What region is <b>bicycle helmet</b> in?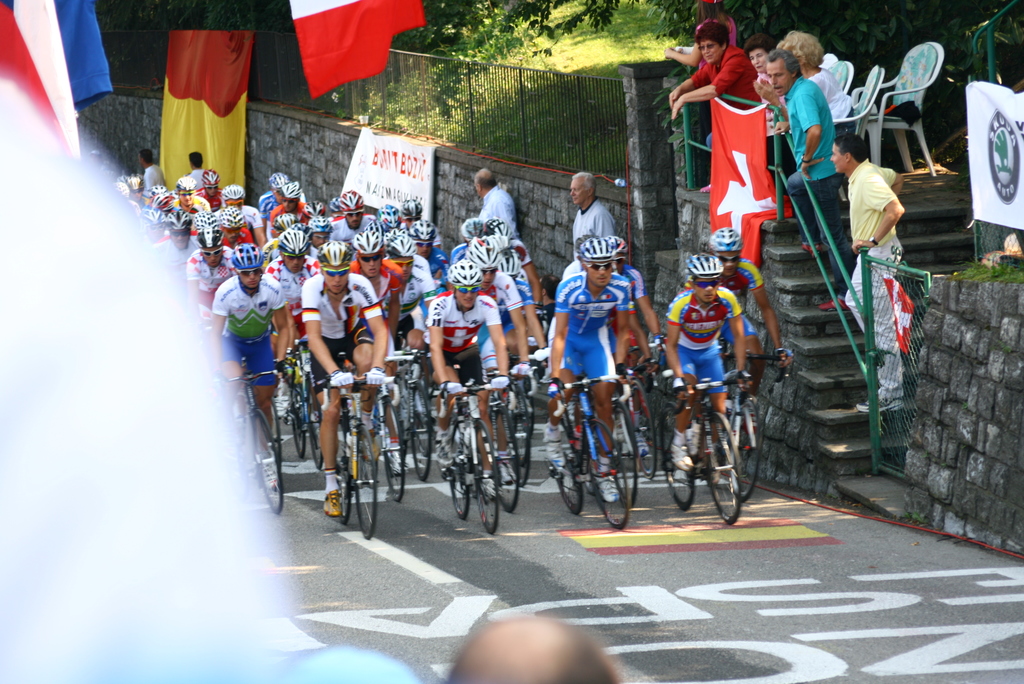
x1=409, y1=216, x2=439, y2=245.
